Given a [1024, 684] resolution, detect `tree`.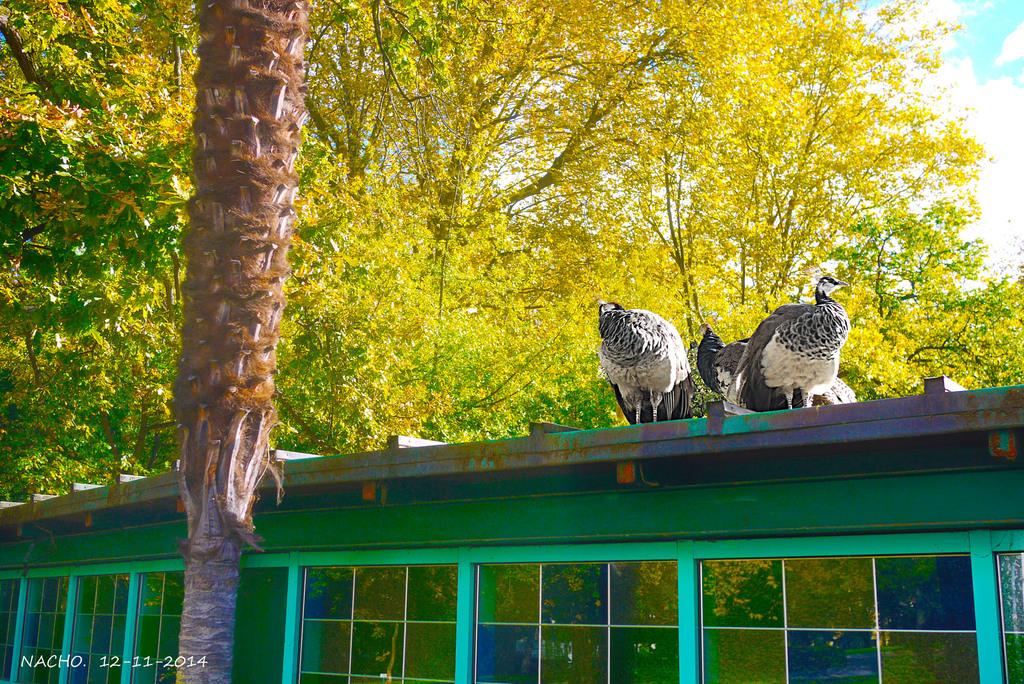
[163, 0, 308, 683].
